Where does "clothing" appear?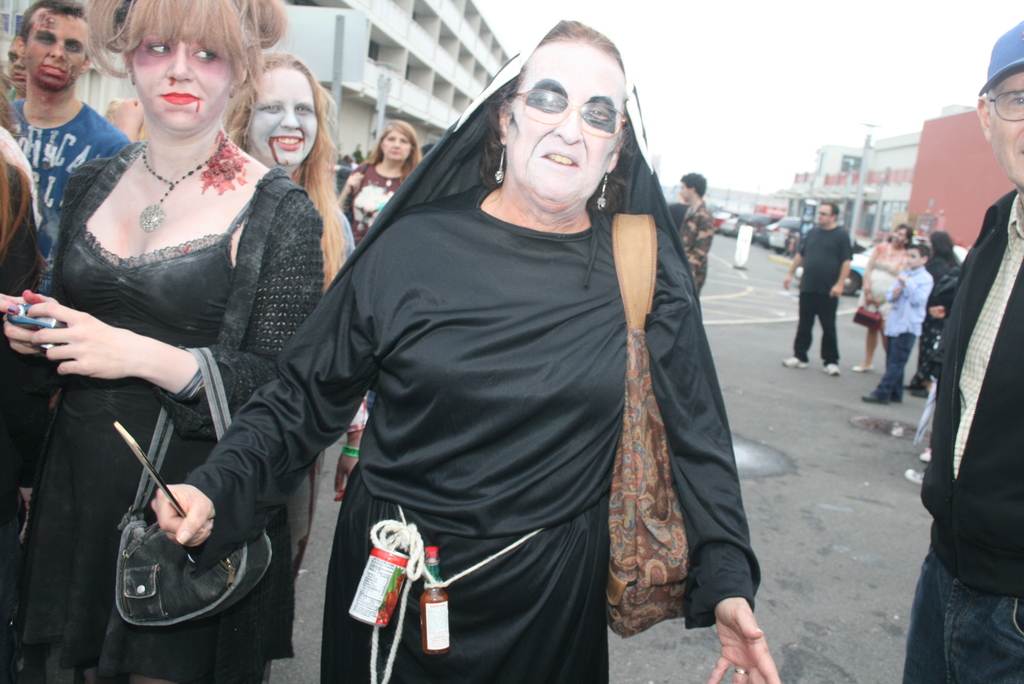
Appears at bbox=[795, 222, 856, 357].
